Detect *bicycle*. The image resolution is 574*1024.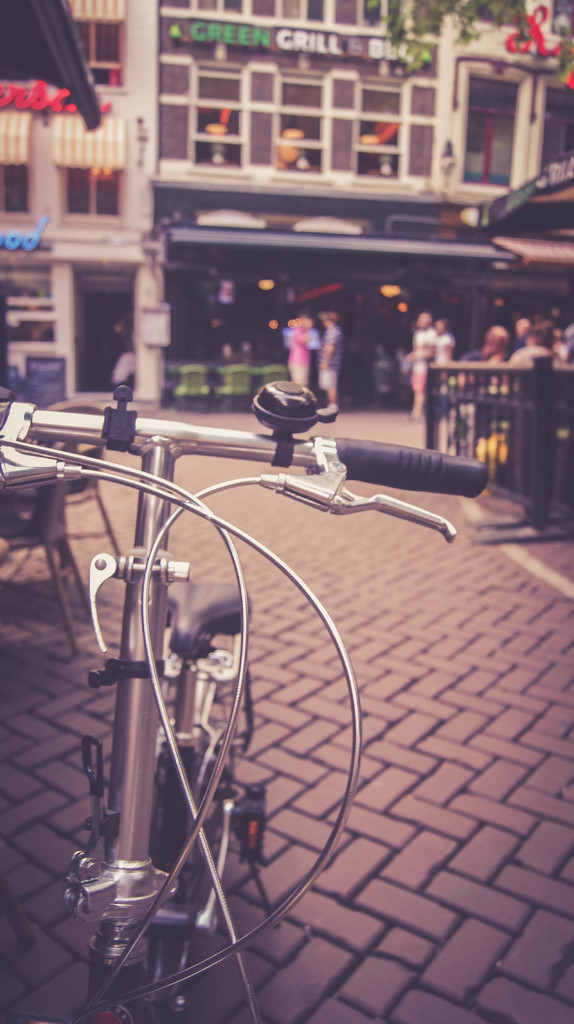
box=[10, 300, 480, 1001].
